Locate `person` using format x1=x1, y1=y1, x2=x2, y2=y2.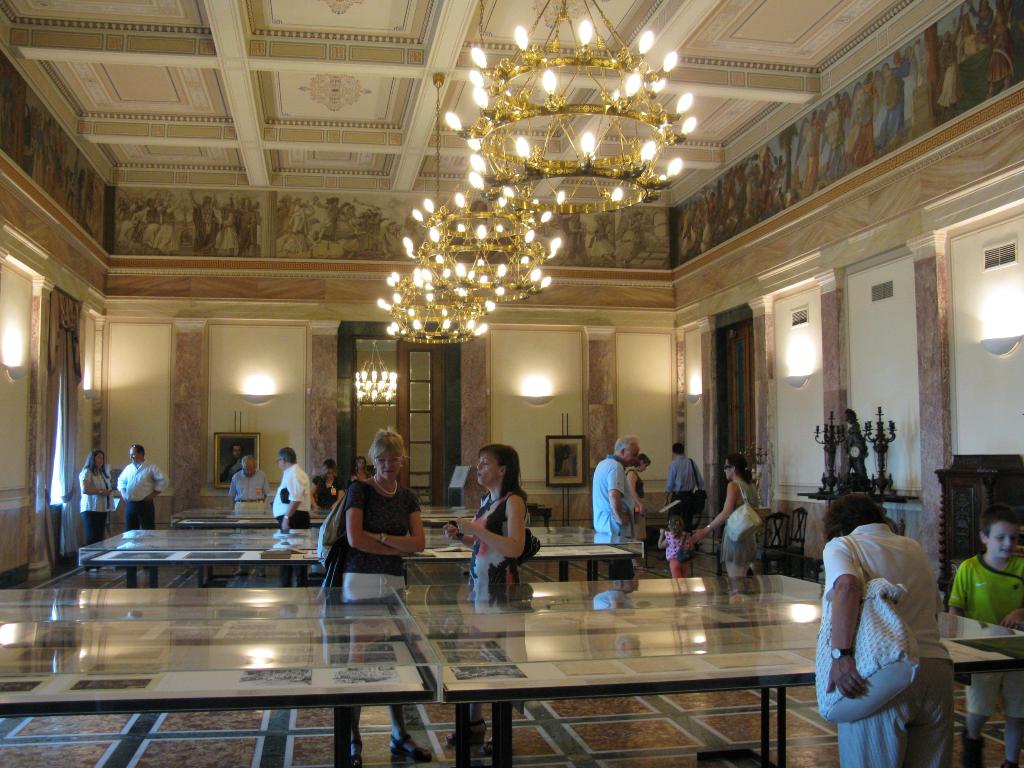
x1=317, y1=461, x2=342, y2=512.
